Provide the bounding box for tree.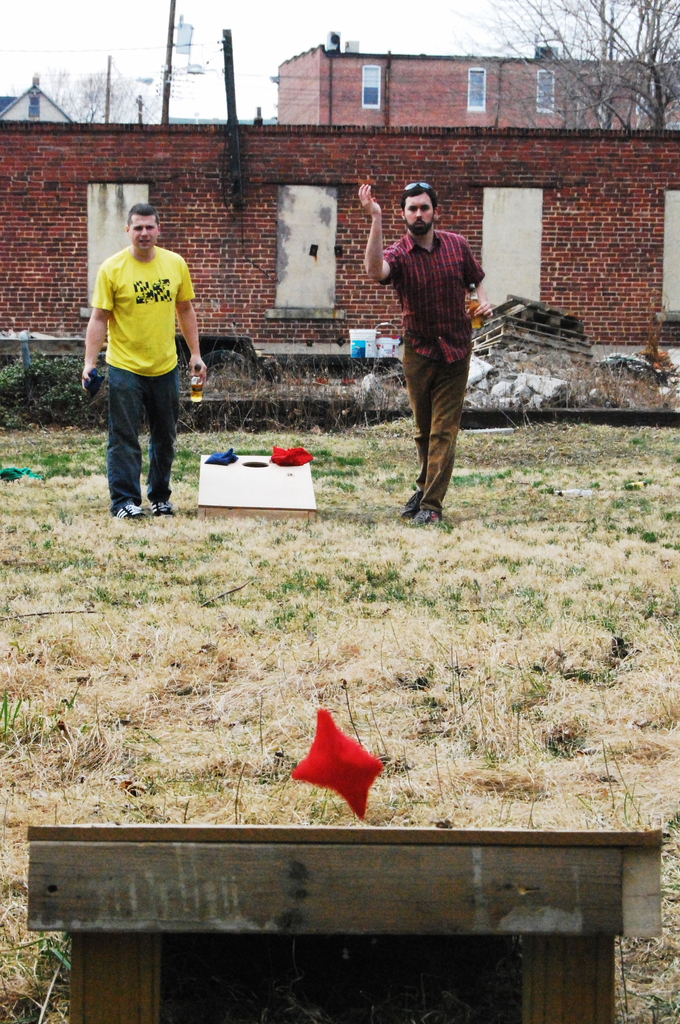
pyautogui.locateOnScreen(34, 63, 191, 127).
